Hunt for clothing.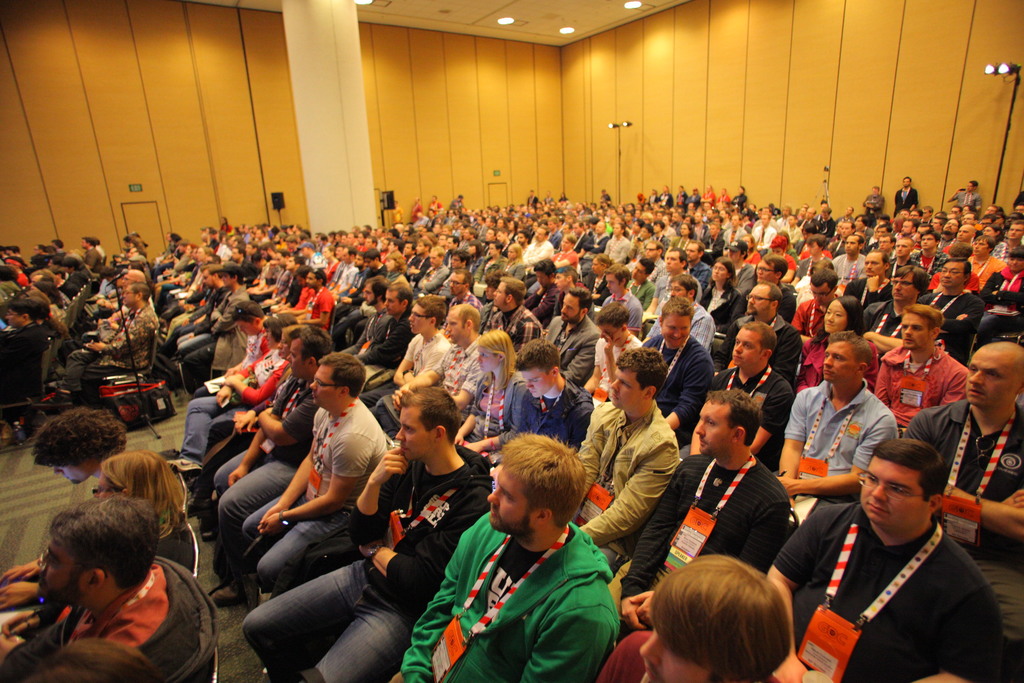
Hunted down at (832,250,870,289).
